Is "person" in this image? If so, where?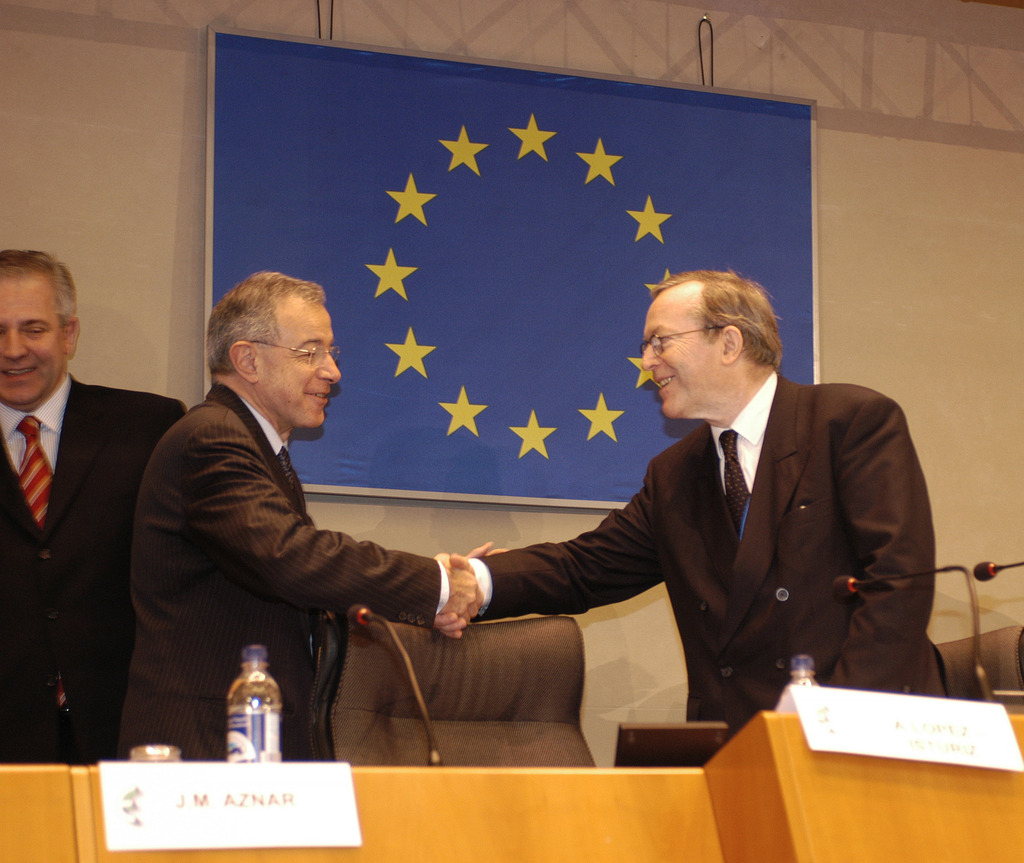
Yes, at locate(121, 270, 481, 776).
